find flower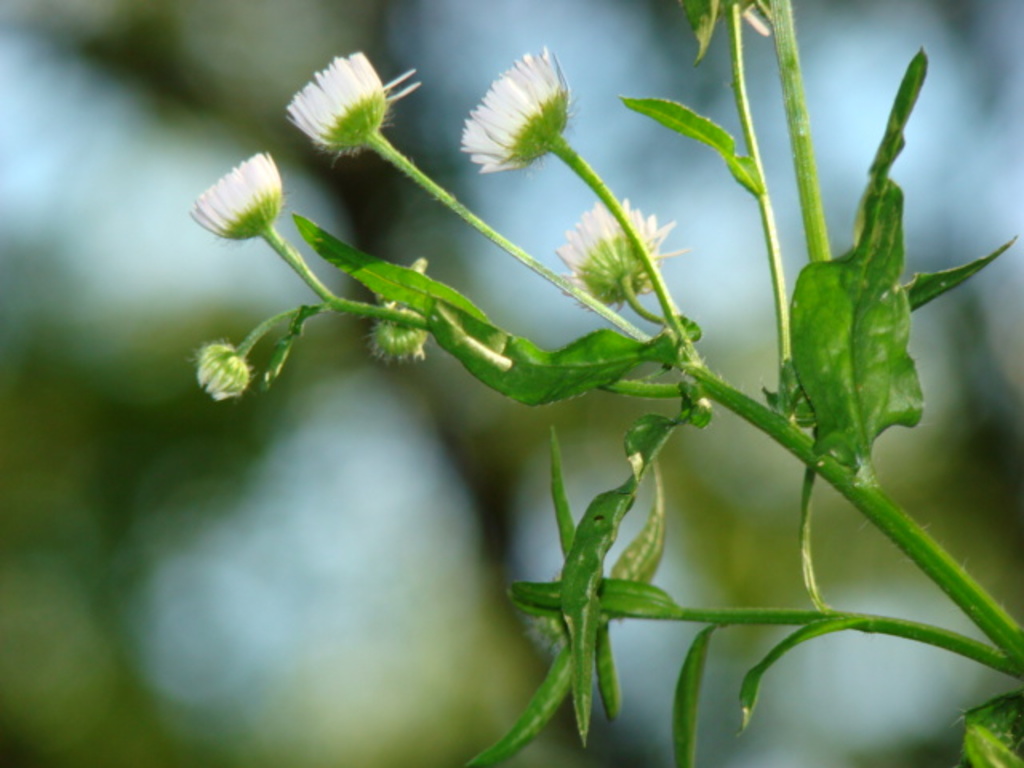
locate(742, 6, 770, 34)
